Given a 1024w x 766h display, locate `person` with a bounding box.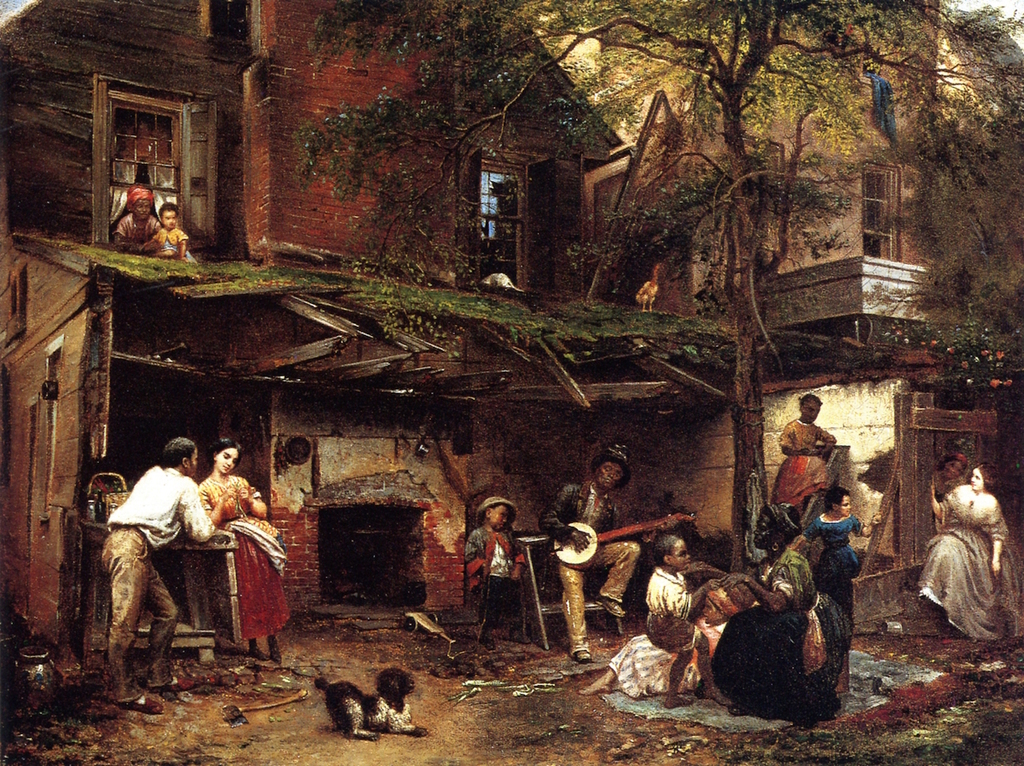
Located: crop(710, 505, 849, 733).
